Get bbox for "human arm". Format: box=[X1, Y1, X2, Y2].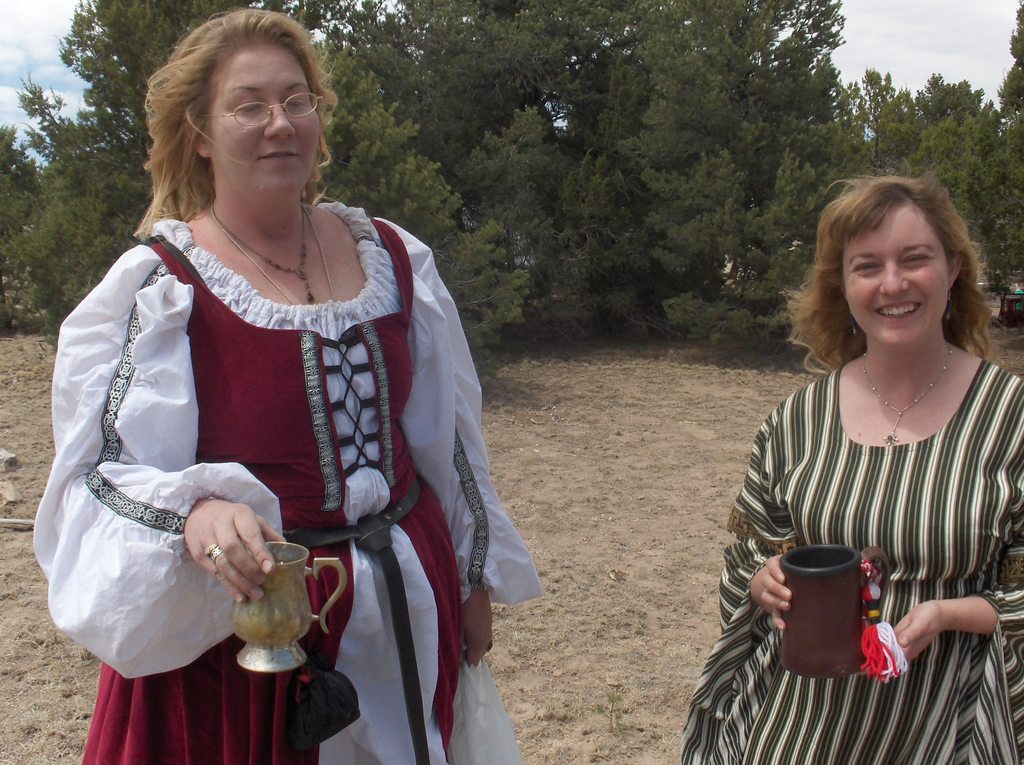
box=[890, 387, 1023, 657].
